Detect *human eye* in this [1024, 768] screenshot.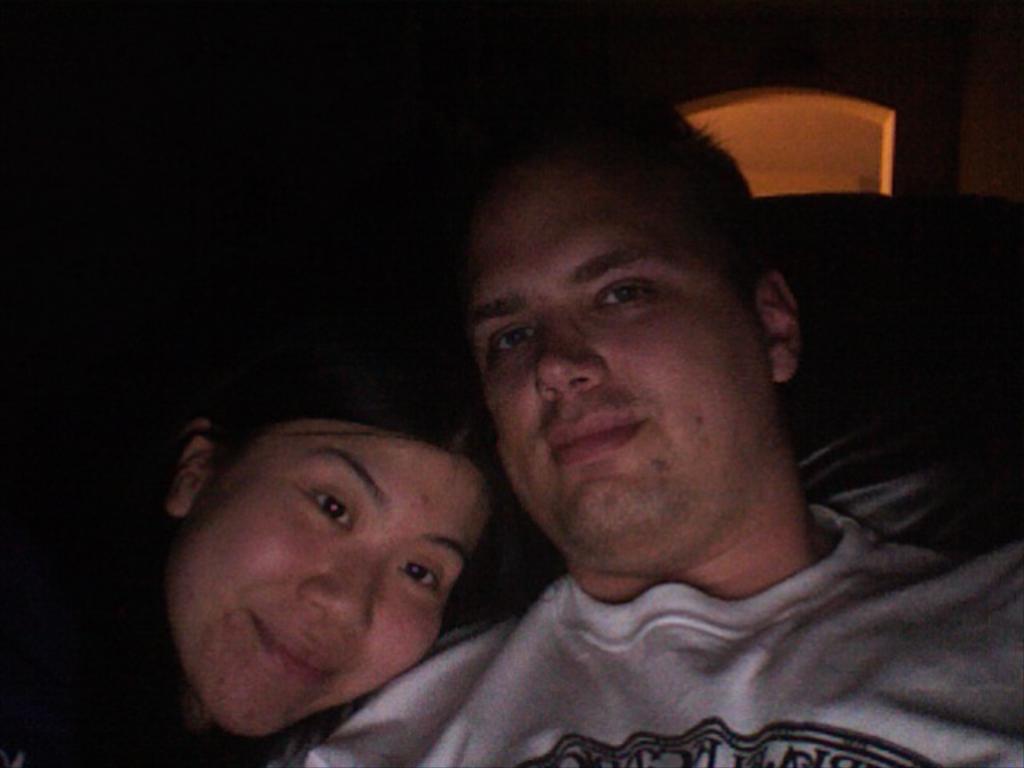
Detection: rect(587, 274, 659, 314).
